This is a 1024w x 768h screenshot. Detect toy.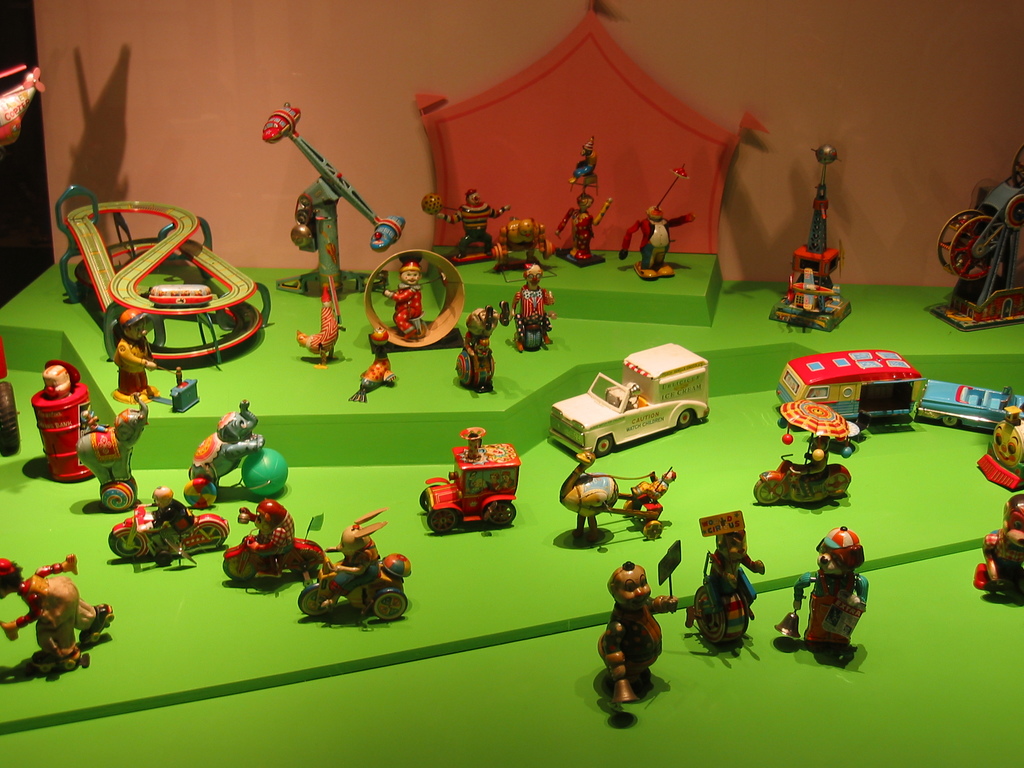
region(420, 188, 499, 262).
